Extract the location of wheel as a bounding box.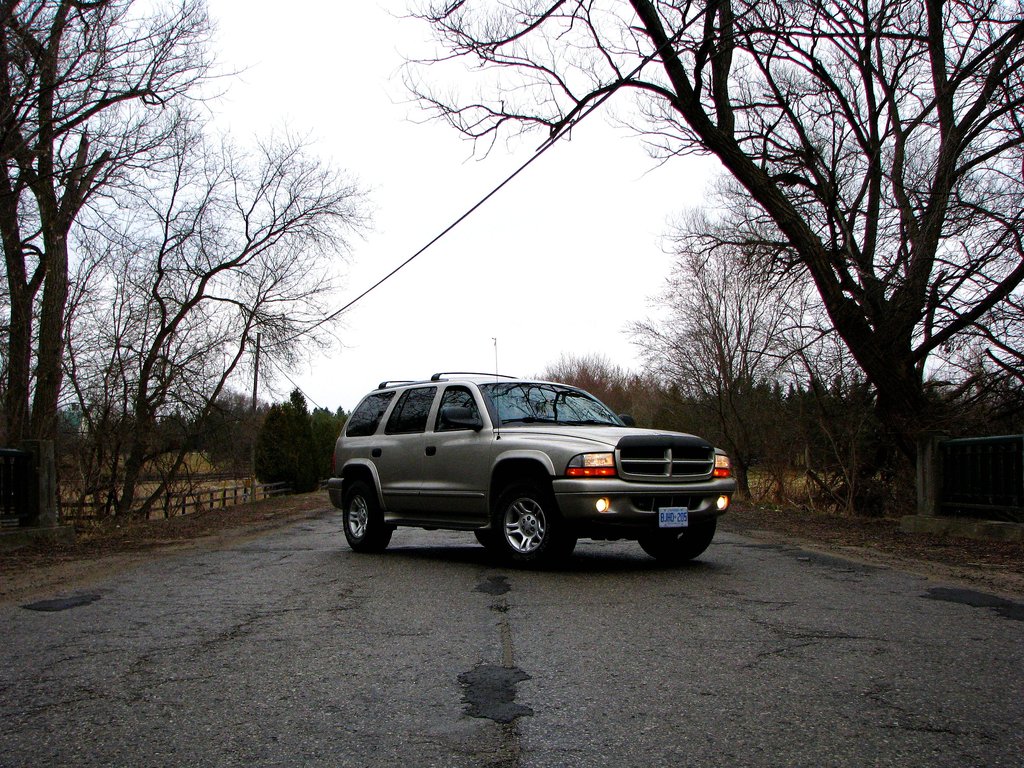
bbox=(341, 474, 396, 547).
